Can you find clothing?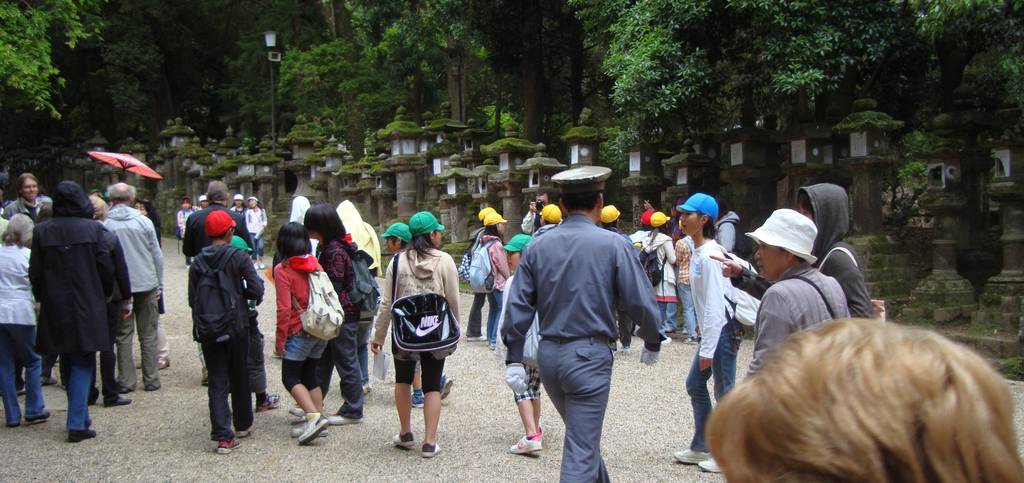
Yes, bounding box: (x1=272, y1=258, x2=323, y2=389).
